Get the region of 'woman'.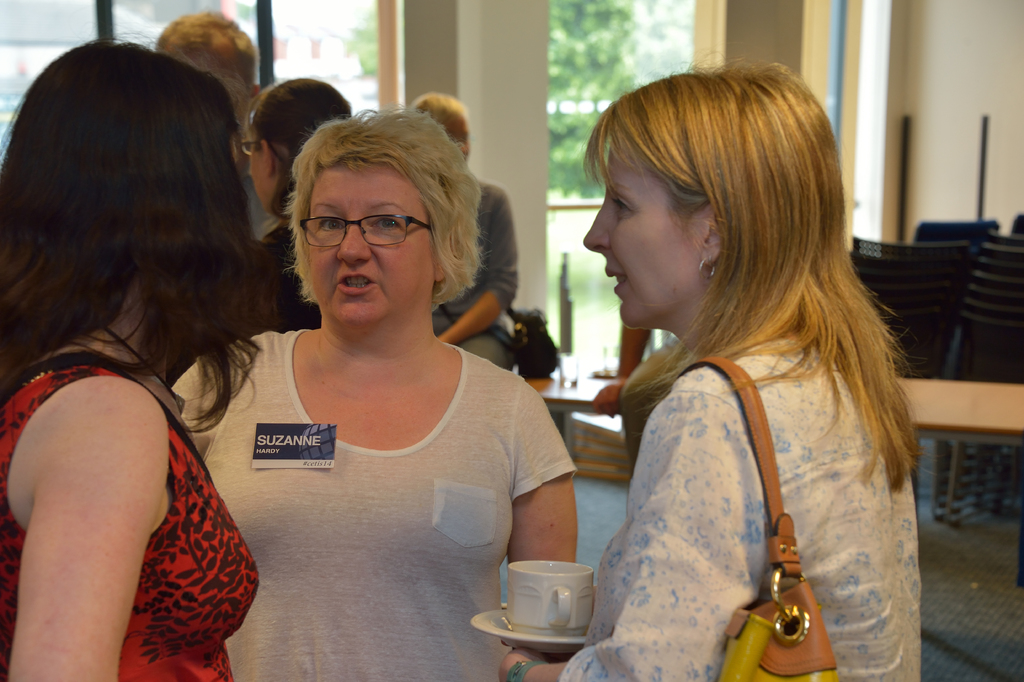
184/99/579/663.
